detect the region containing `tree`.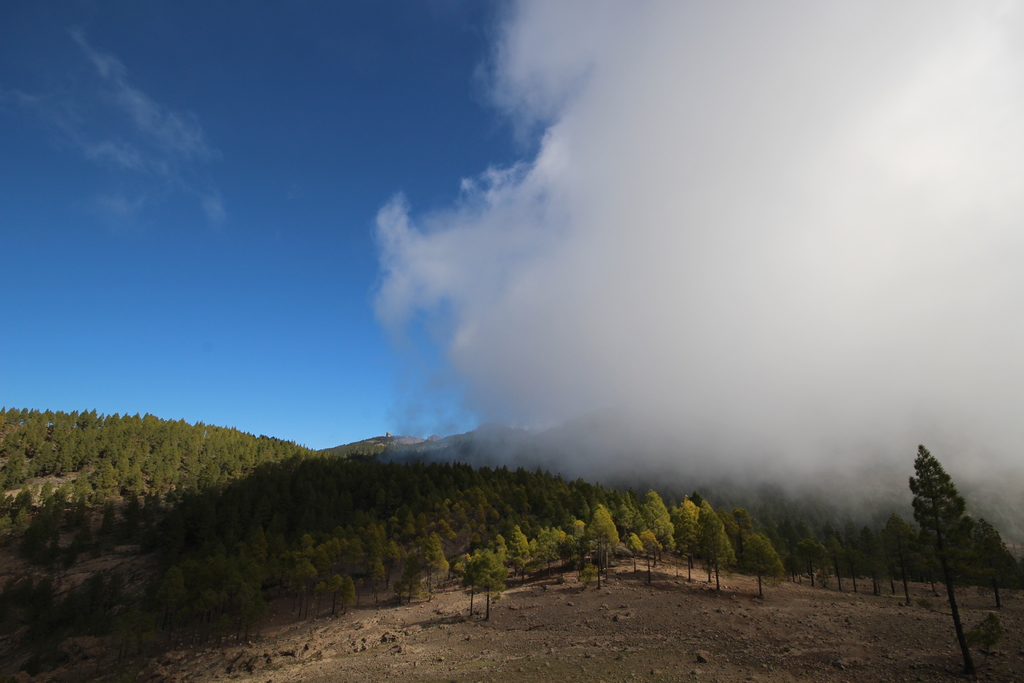
detection(694, 504, 732, 582).
